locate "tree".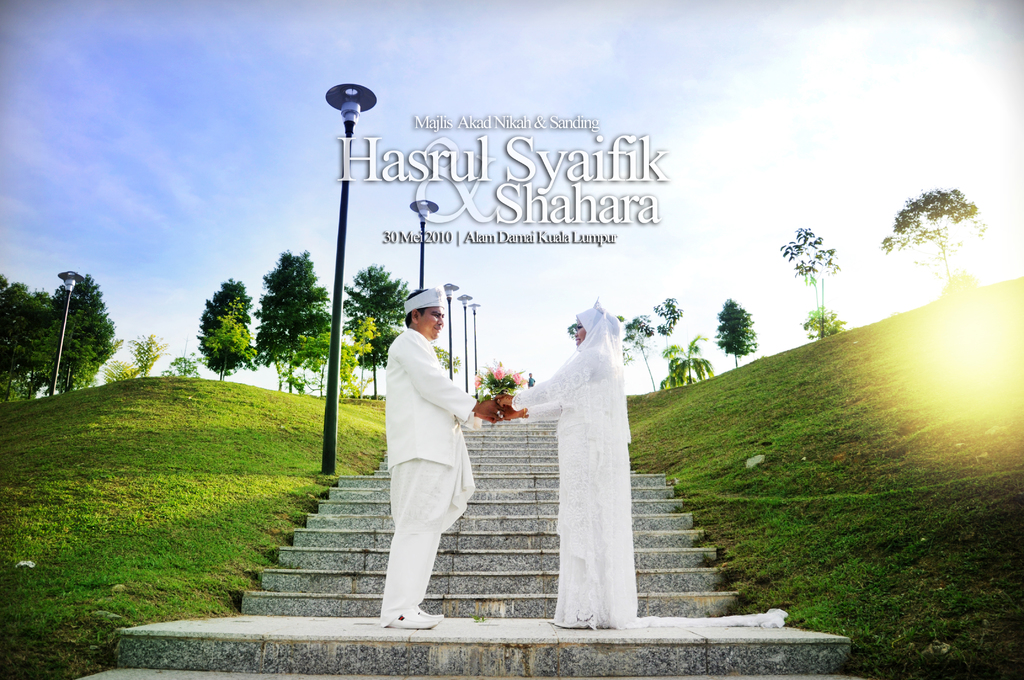
Bounding box: <bbox>623, 290, 676, 385</bbox>.
